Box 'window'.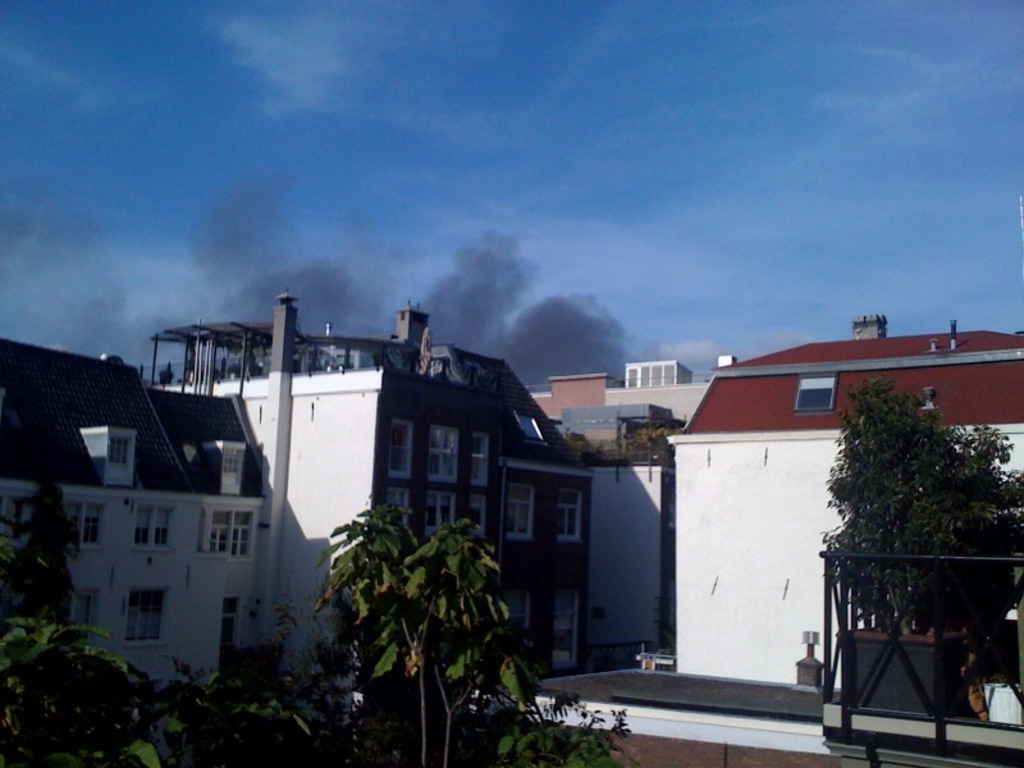
select_region(419, 492, 445, 531).
